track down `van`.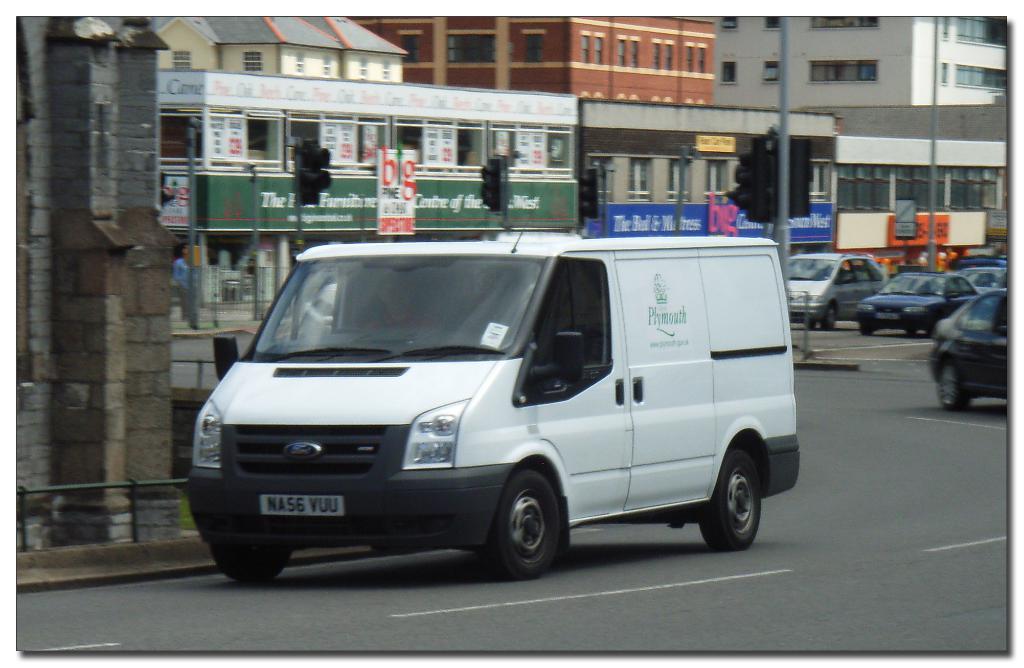
Tracked to region(184, 181, 801, 585).
